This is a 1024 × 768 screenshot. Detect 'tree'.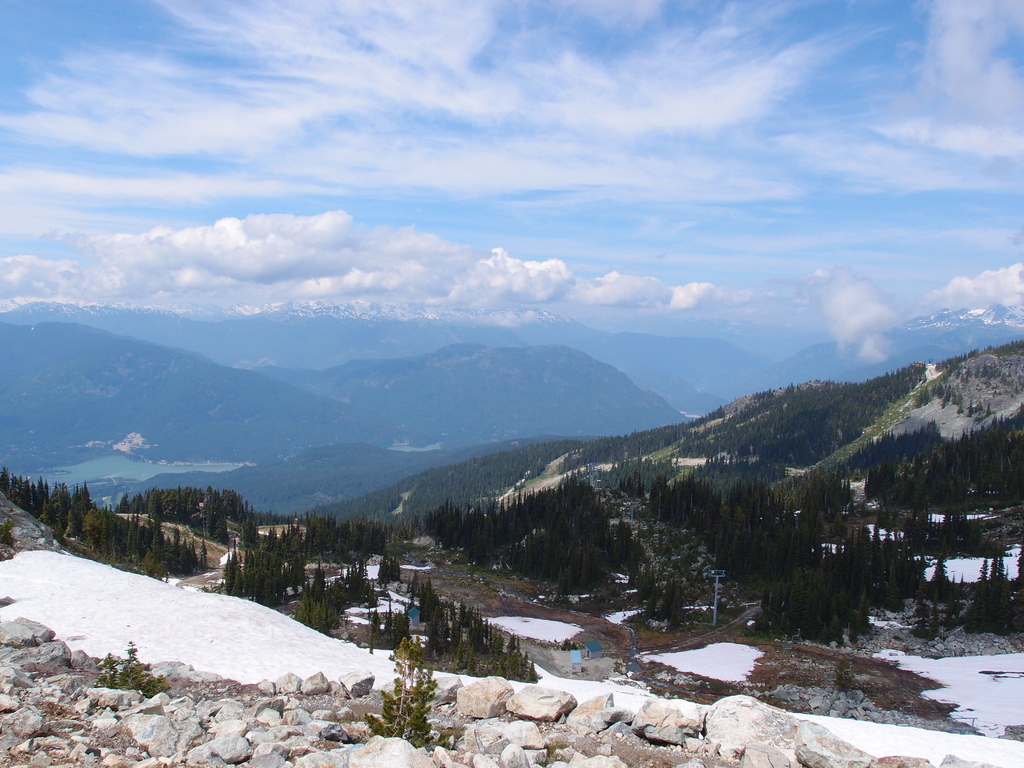
{"x1": 376, "y1": 555, "x2": 408, "y2": 584}.
